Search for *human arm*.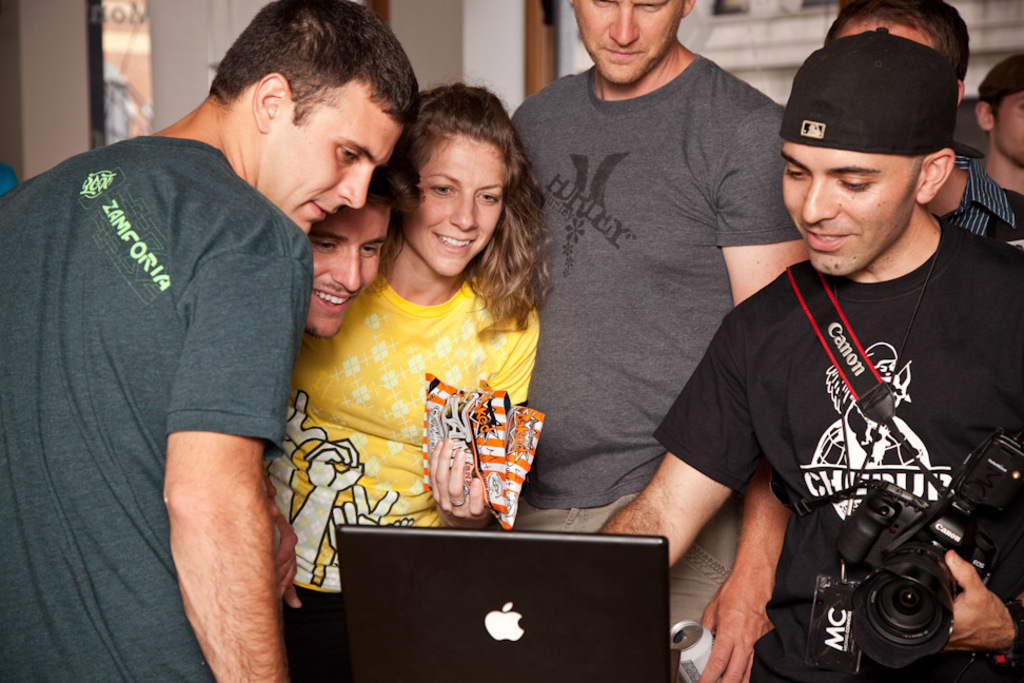
Found at left=668, top=104, right=797, bottom=679.
